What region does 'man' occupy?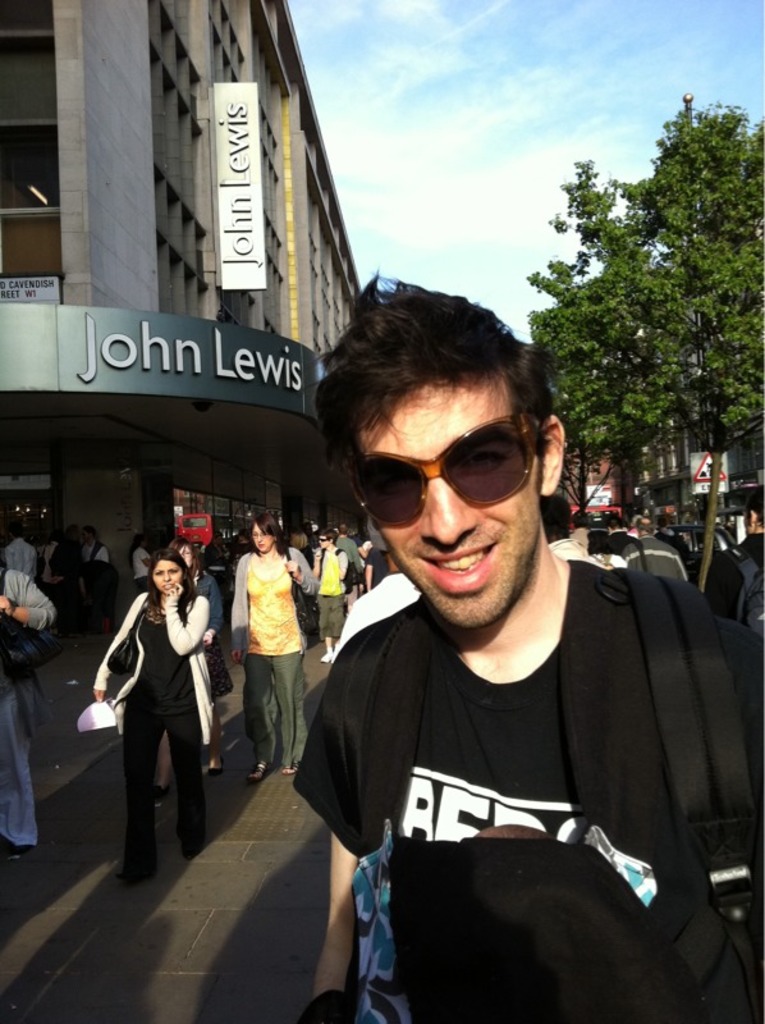
x1=275 y1=243 x2=725 y2=1023.
